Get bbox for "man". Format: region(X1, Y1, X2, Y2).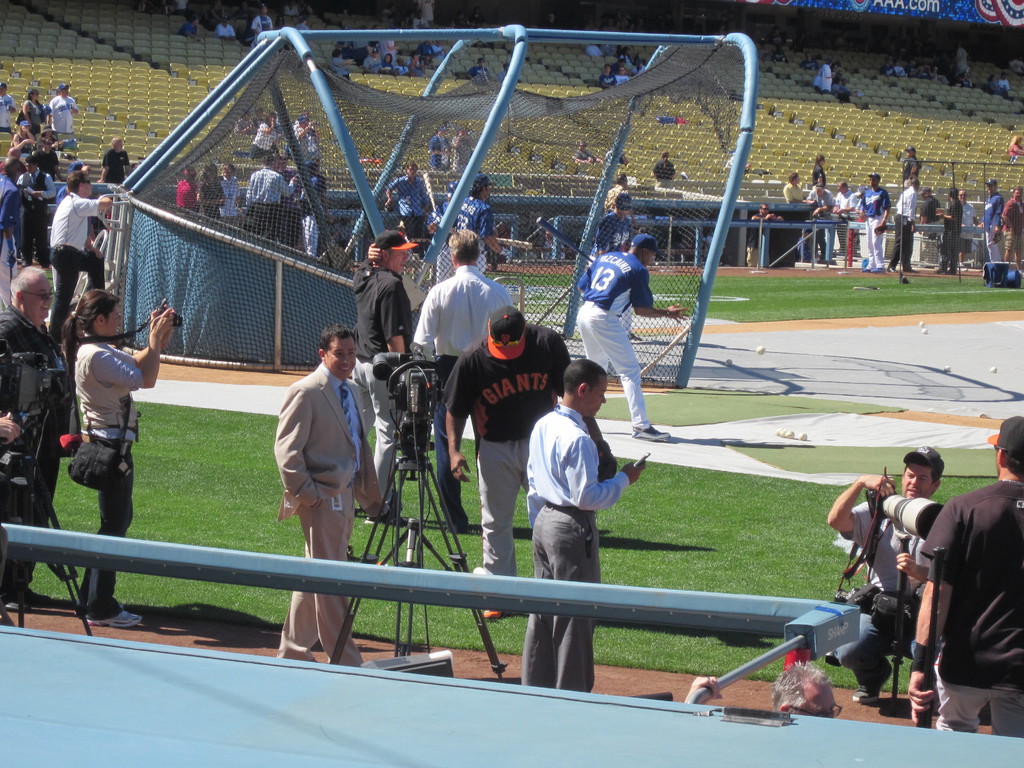
region(593, 190, 641, 340).
